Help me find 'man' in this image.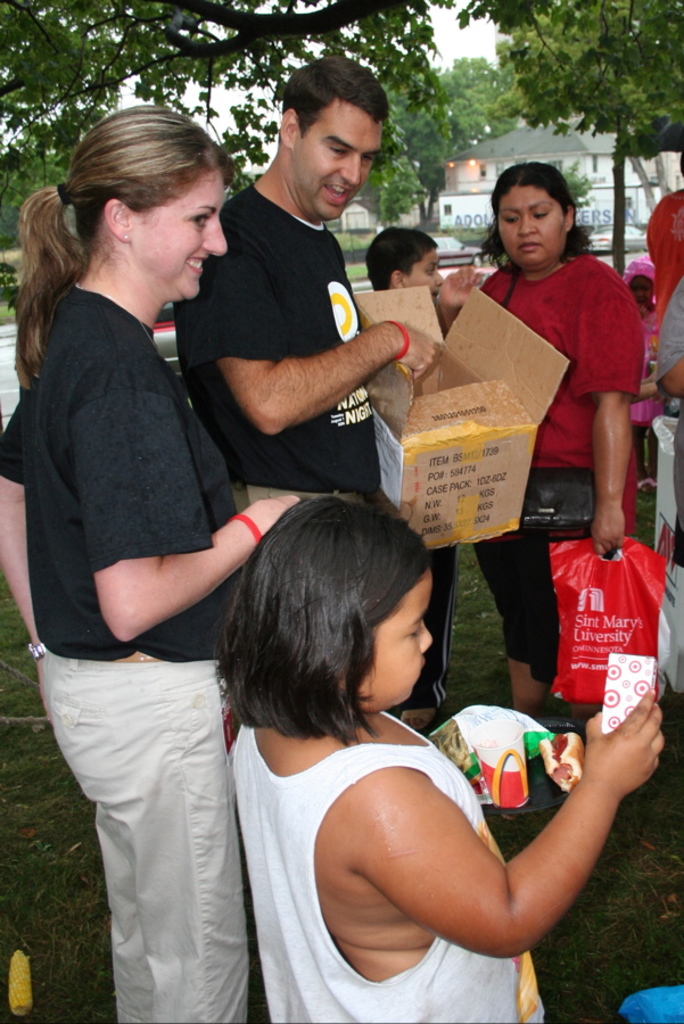
Found it: 178/71/430/593.
